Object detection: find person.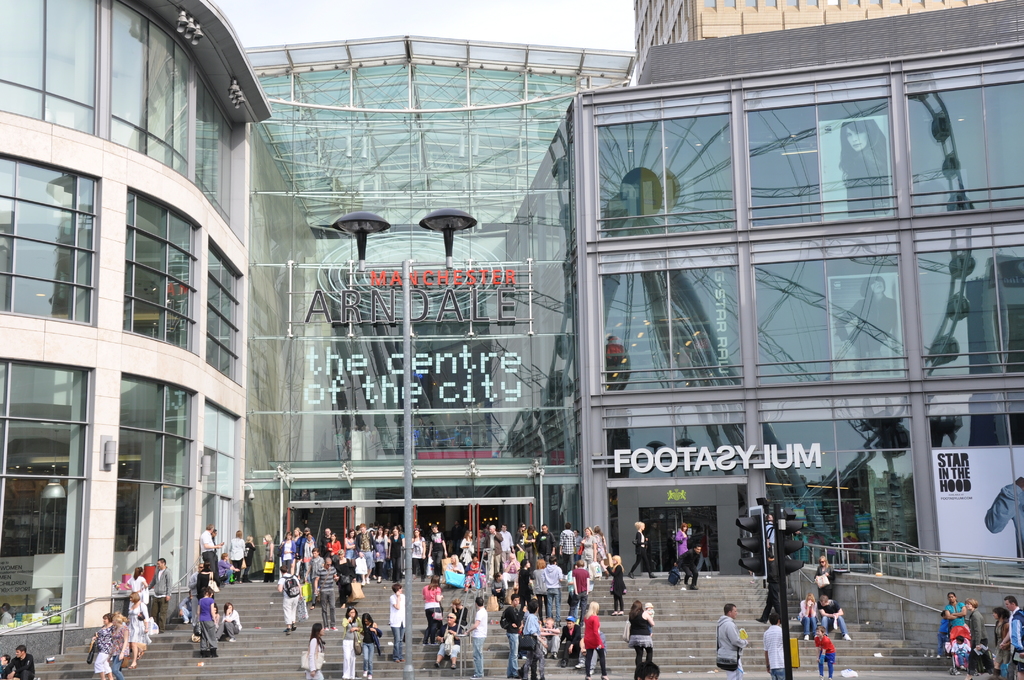
987, 603, 1012, 676.
